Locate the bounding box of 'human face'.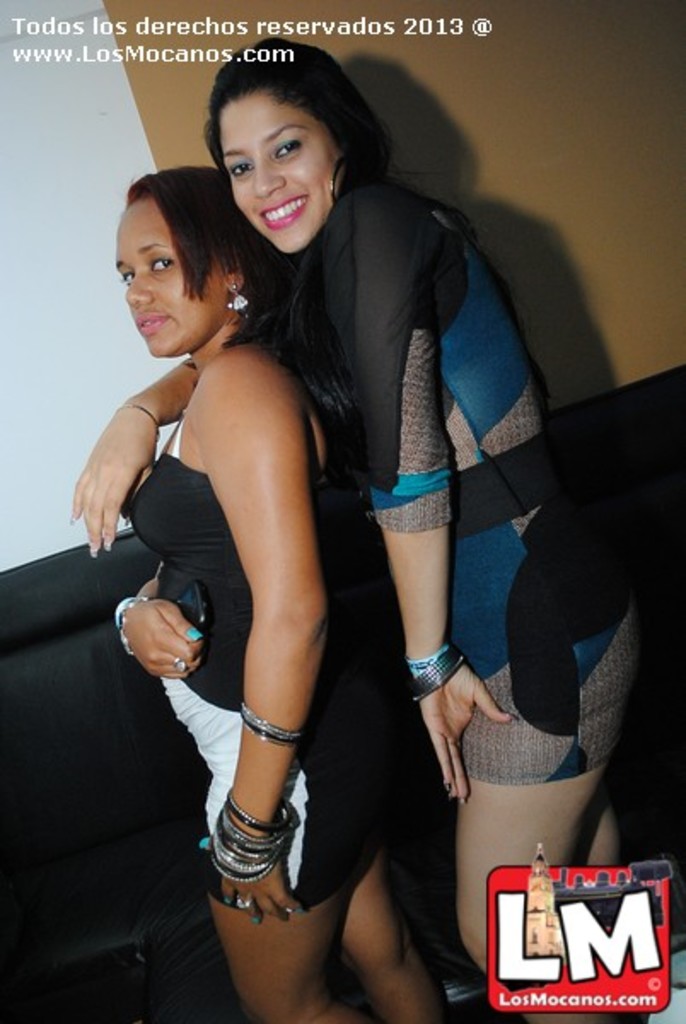
Bounding box: bbox(220, 97, 334, 251).
